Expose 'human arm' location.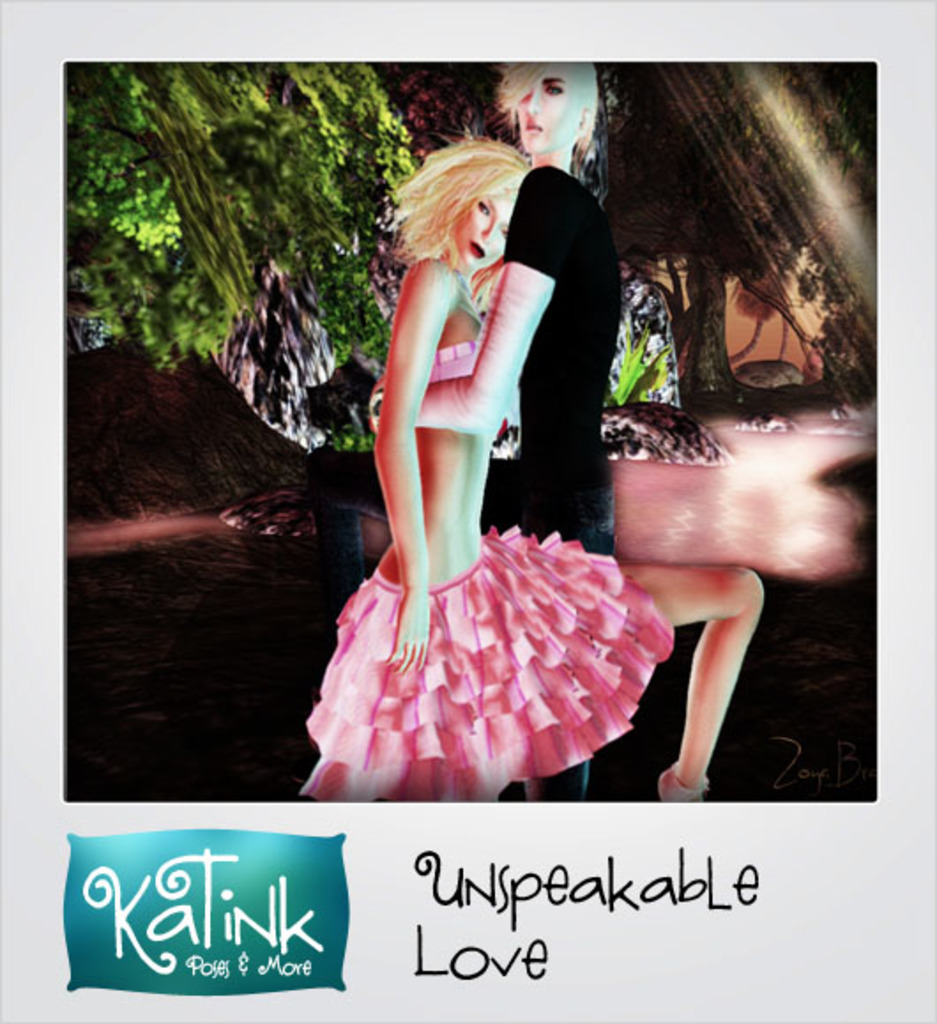
Exposed at (left=364, top=127, right=550, bottom=430).
